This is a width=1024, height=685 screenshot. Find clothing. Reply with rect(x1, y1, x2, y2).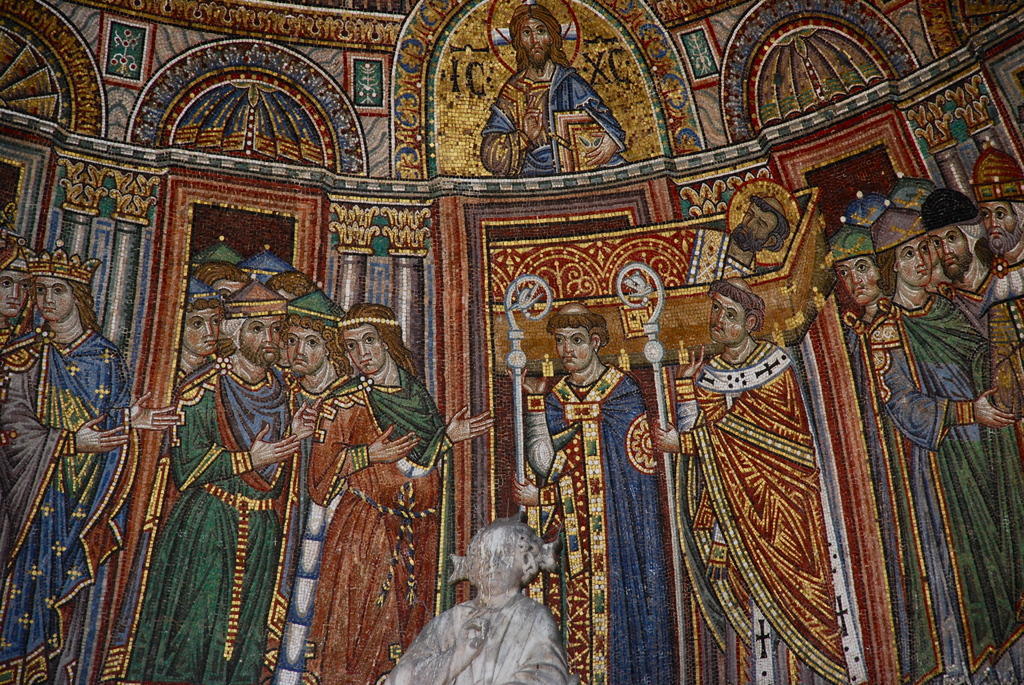
rect(687, 345, 848, 684).
